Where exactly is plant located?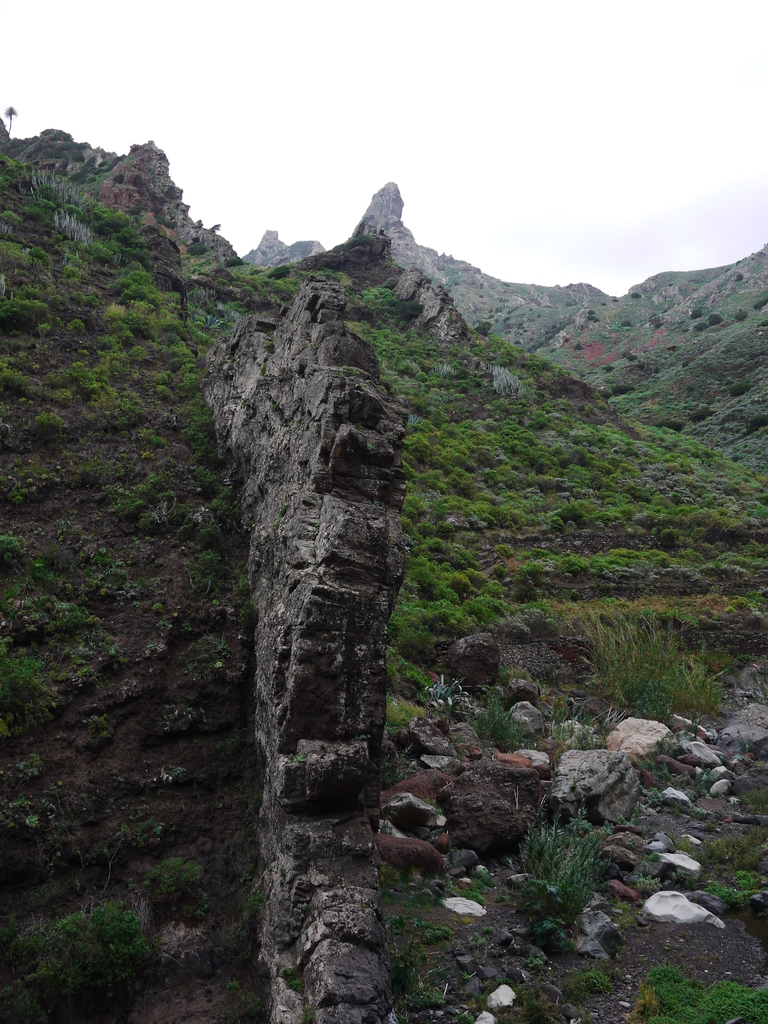
Its bounding box is <box>0,796,63,839</box>.
